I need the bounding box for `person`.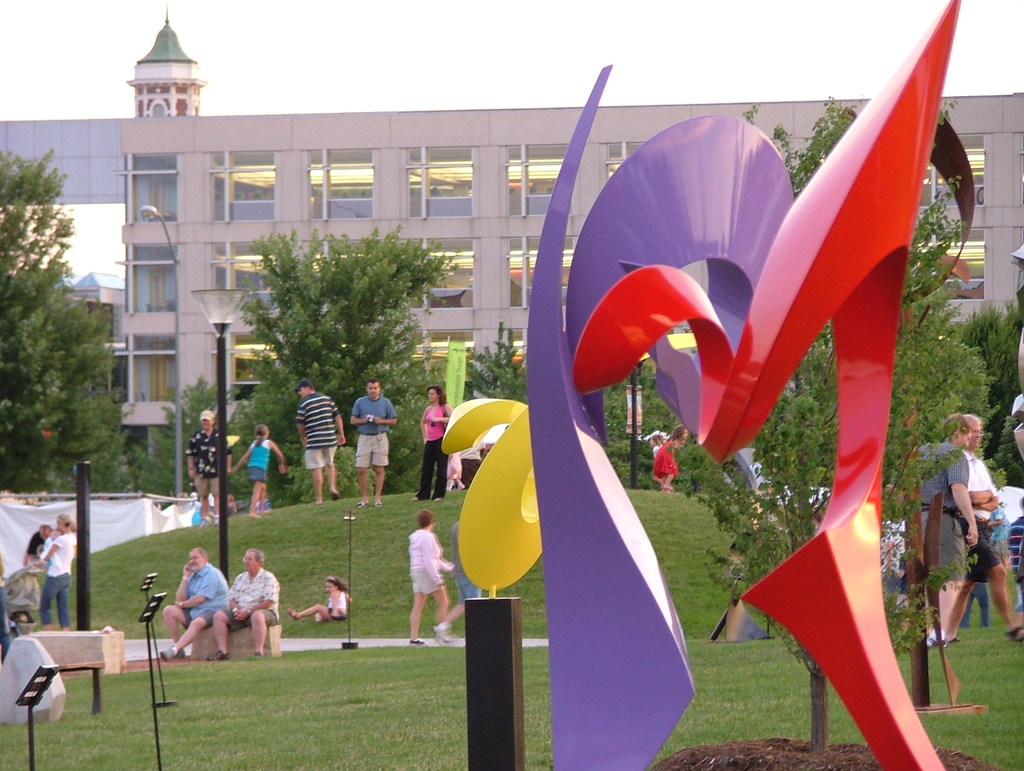
Here it is: box=[414, 390, 450, 499].
